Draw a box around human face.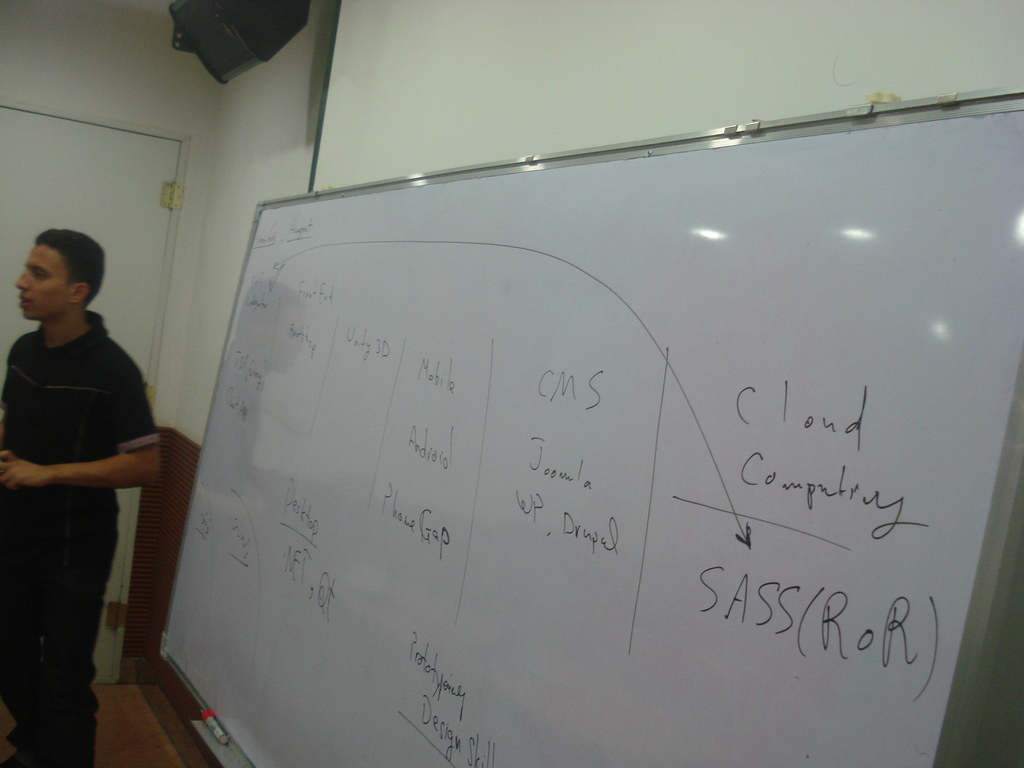
crop(18, 253, 63, 319).
